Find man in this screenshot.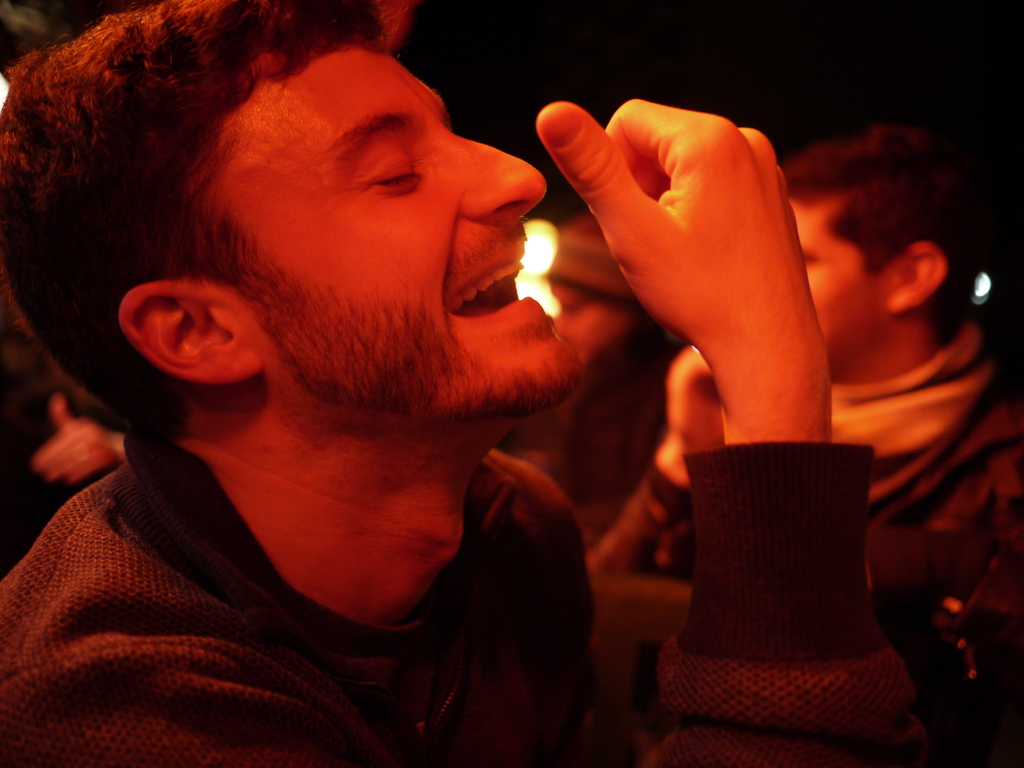
The bounding box for man is locate(0, 0, 746, 750).
